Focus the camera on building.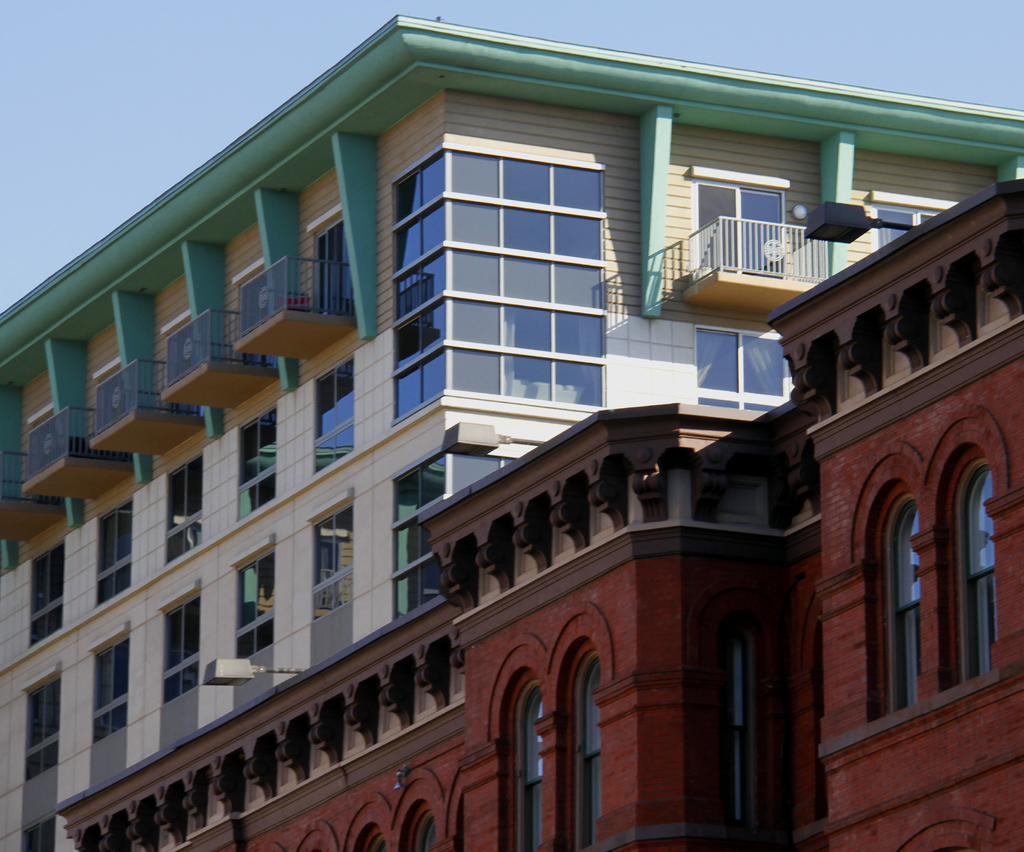
Focus region: BBox(0, 14, 1023, 851).
